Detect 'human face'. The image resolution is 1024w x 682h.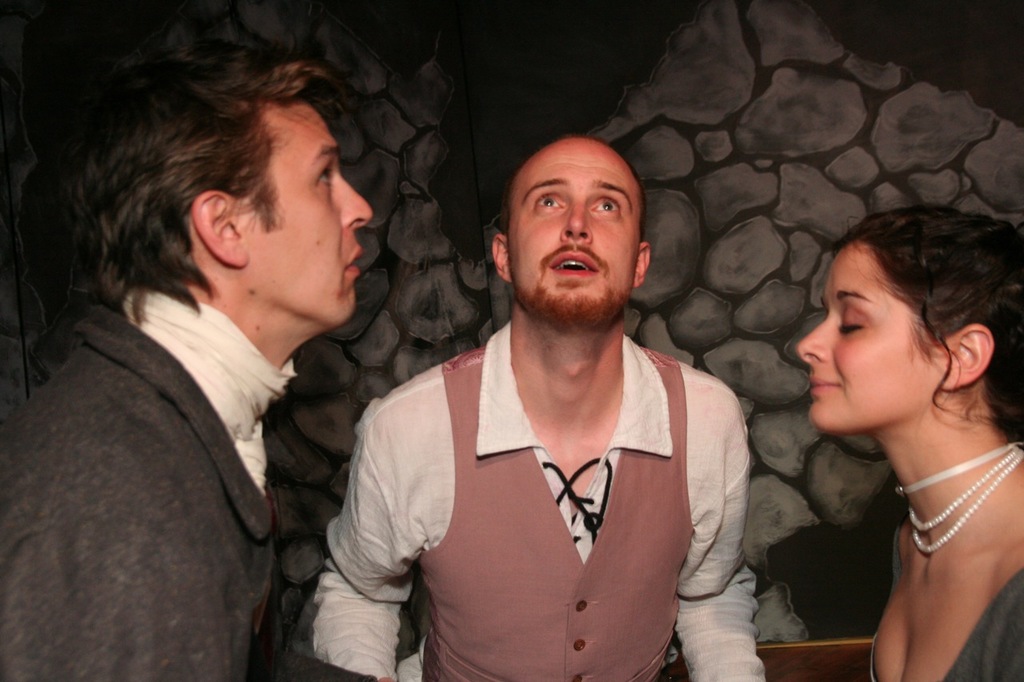
<box>226,86,377,312</box>.
